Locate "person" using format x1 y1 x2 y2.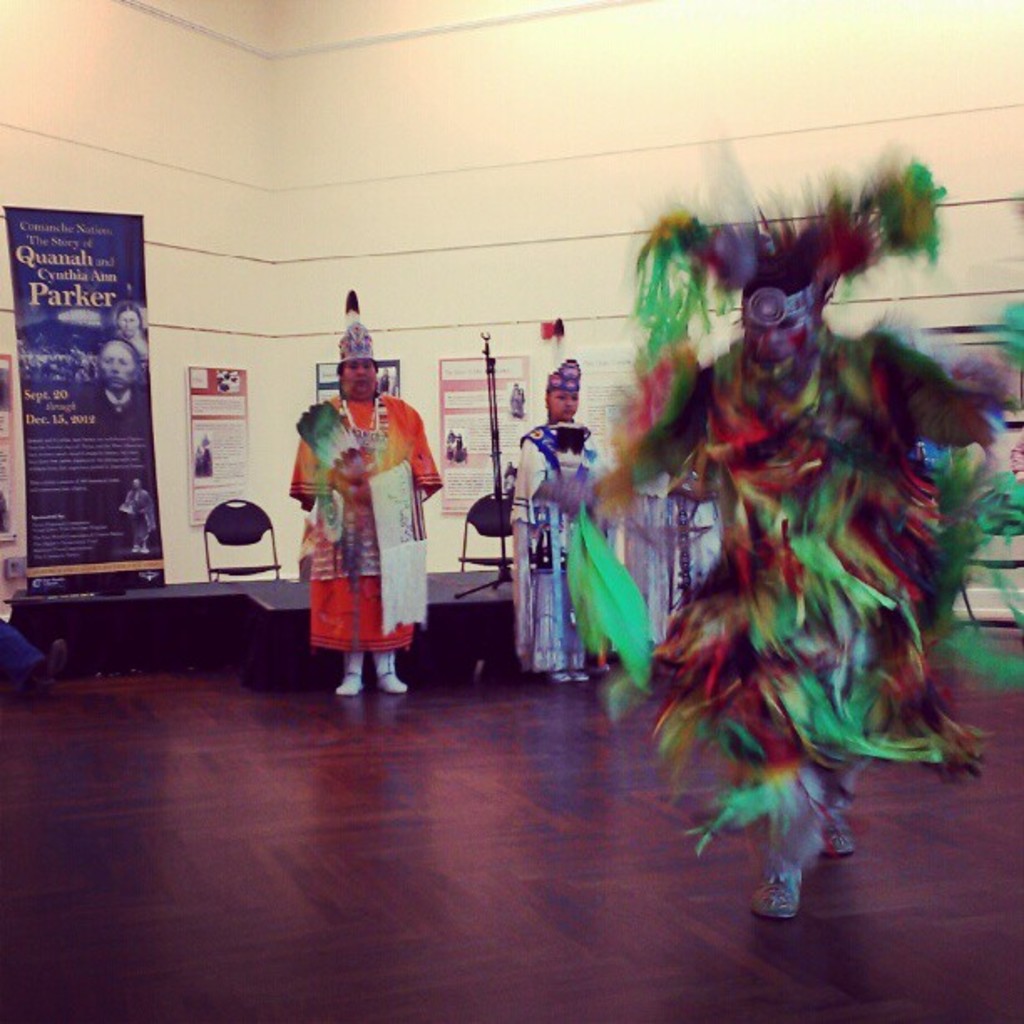
119 479 159 556.
